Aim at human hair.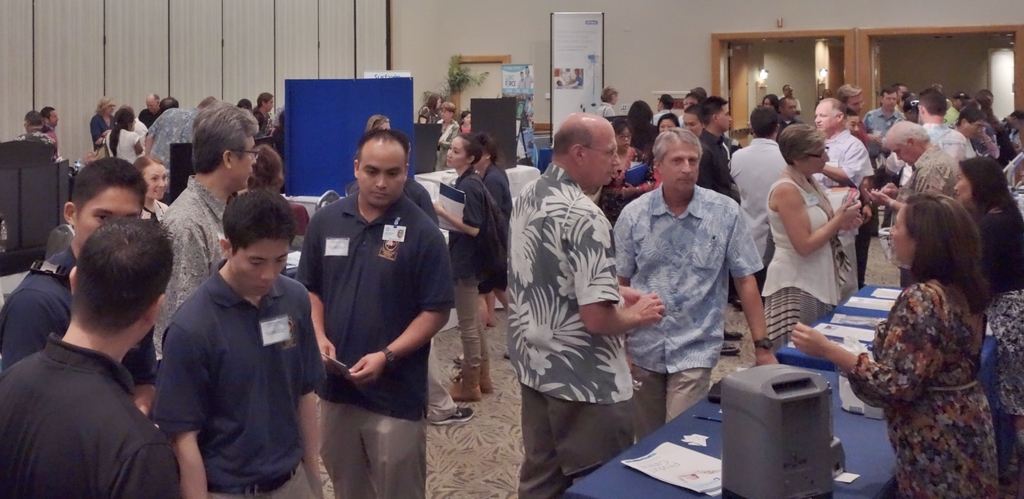
Aimed at box(550, 124, 594, 163).
